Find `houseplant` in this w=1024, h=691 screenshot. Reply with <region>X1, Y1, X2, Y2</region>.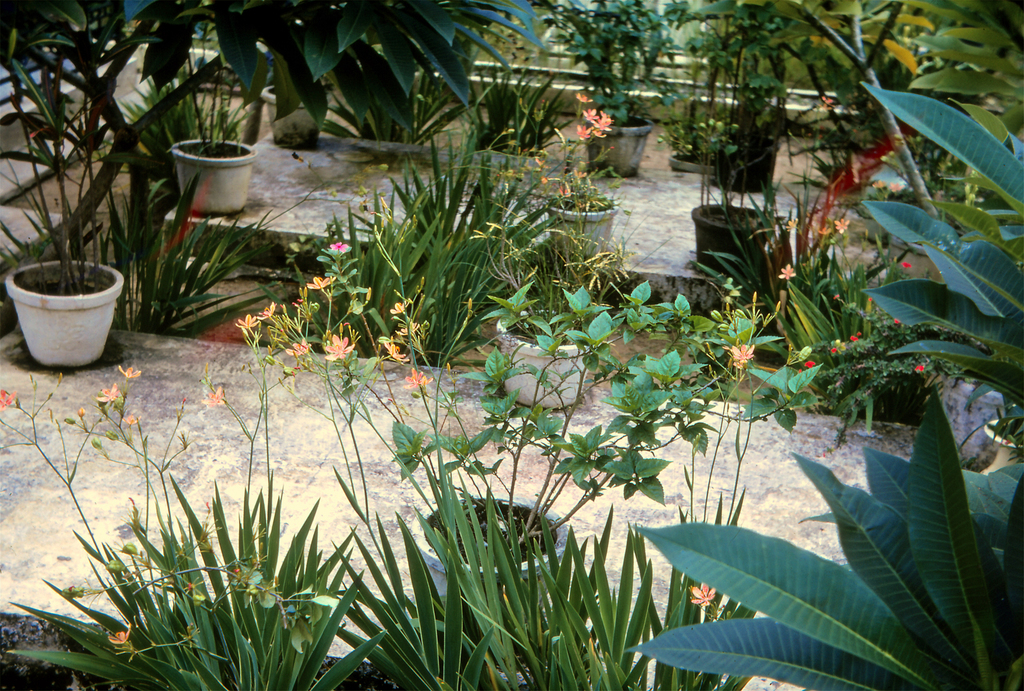
<region>963, 395, 1023, 473</region>.
